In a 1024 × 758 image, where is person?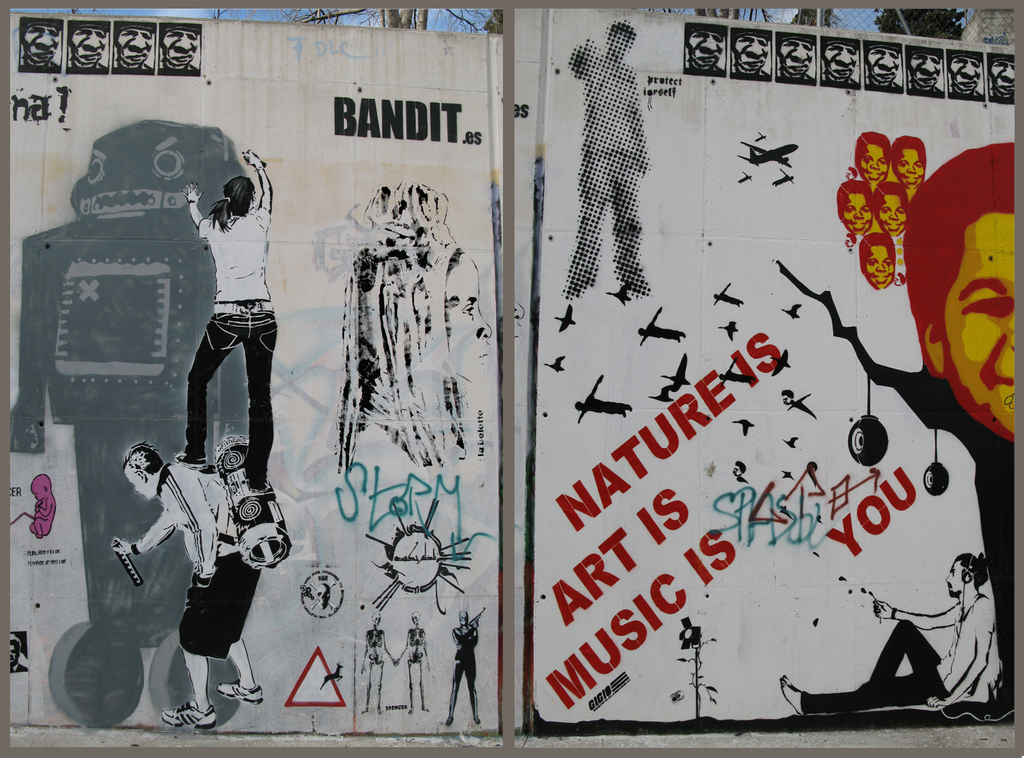
(899, 139, 1023, 455).
